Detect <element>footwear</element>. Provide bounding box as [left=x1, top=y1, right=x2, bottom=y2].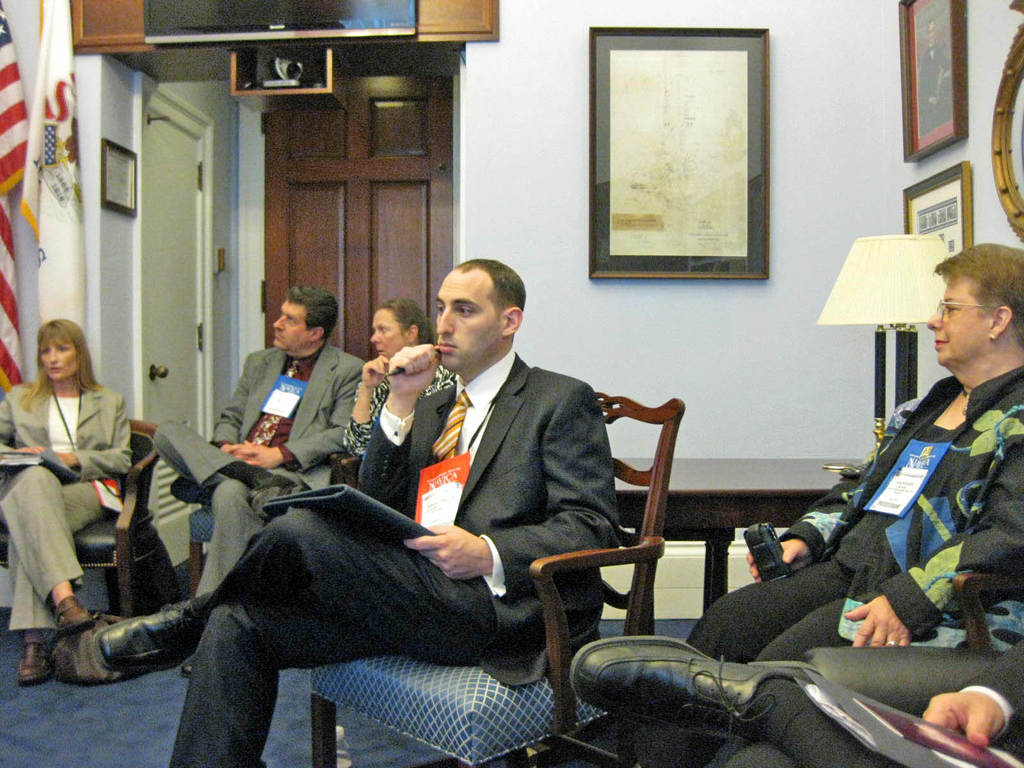
[left=79, top=596, right=184, bottom=678].
